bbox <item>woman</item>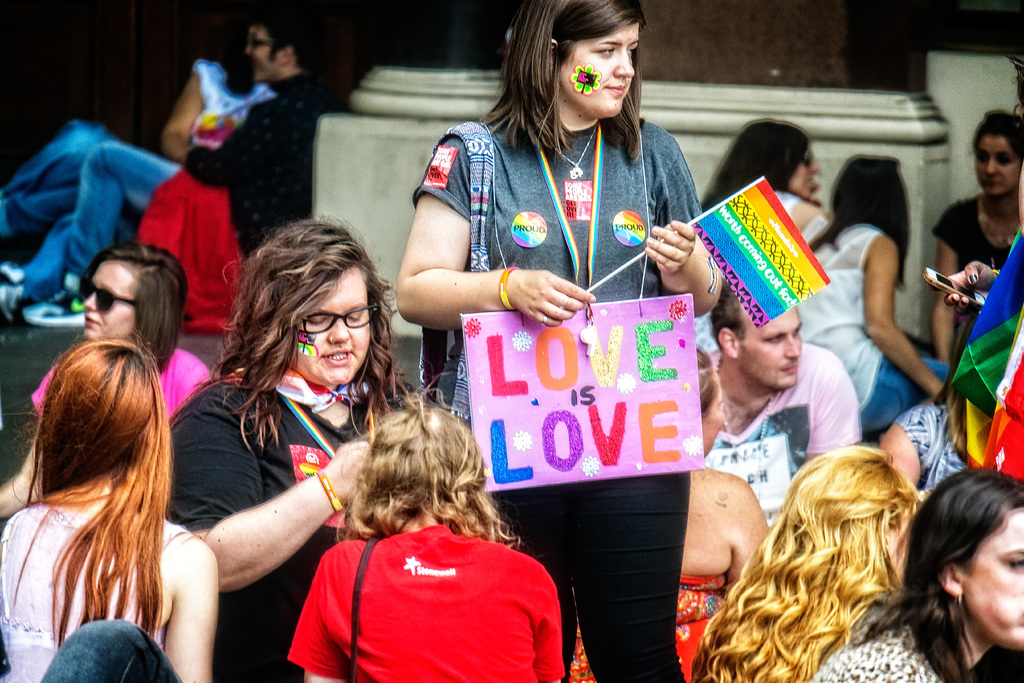
bbox=(687, 442, 924, 682)
